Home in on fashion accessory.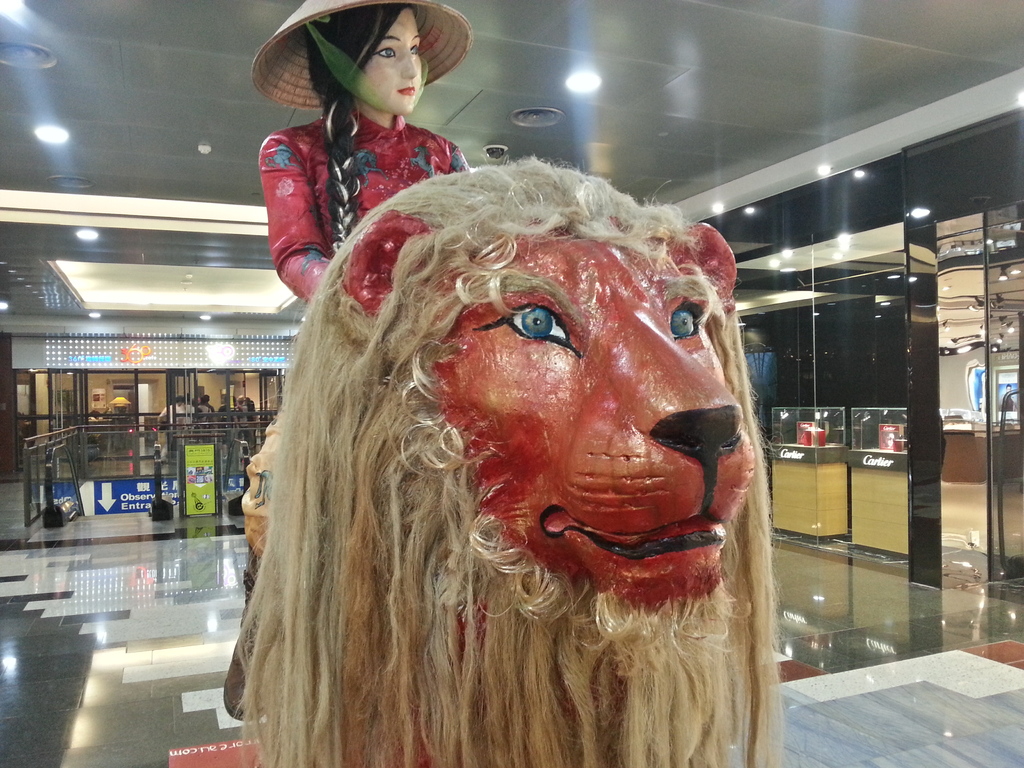
Homed in at 247,0,477,114.
